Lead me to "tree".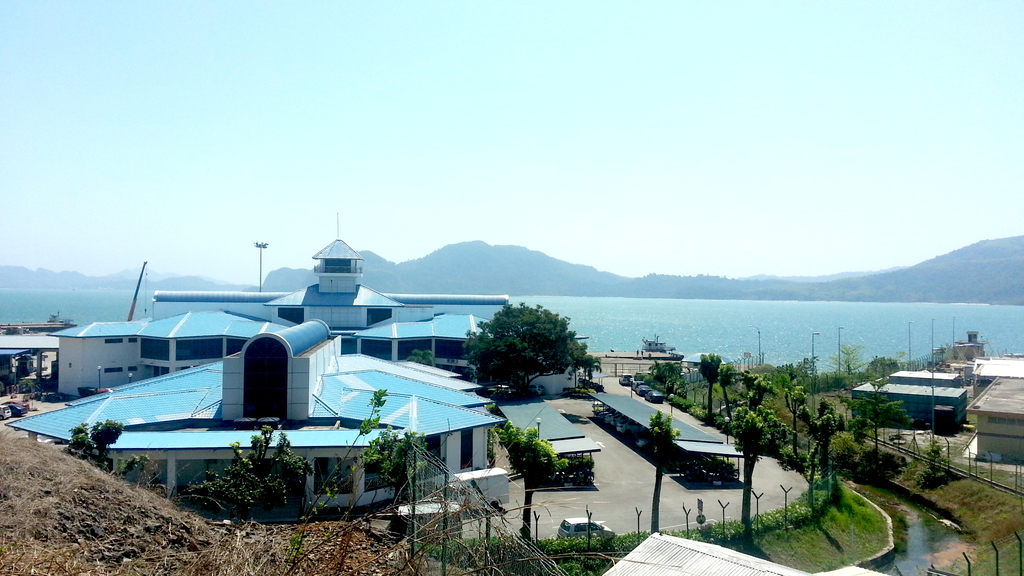
Lead to 648/410/689/544.
